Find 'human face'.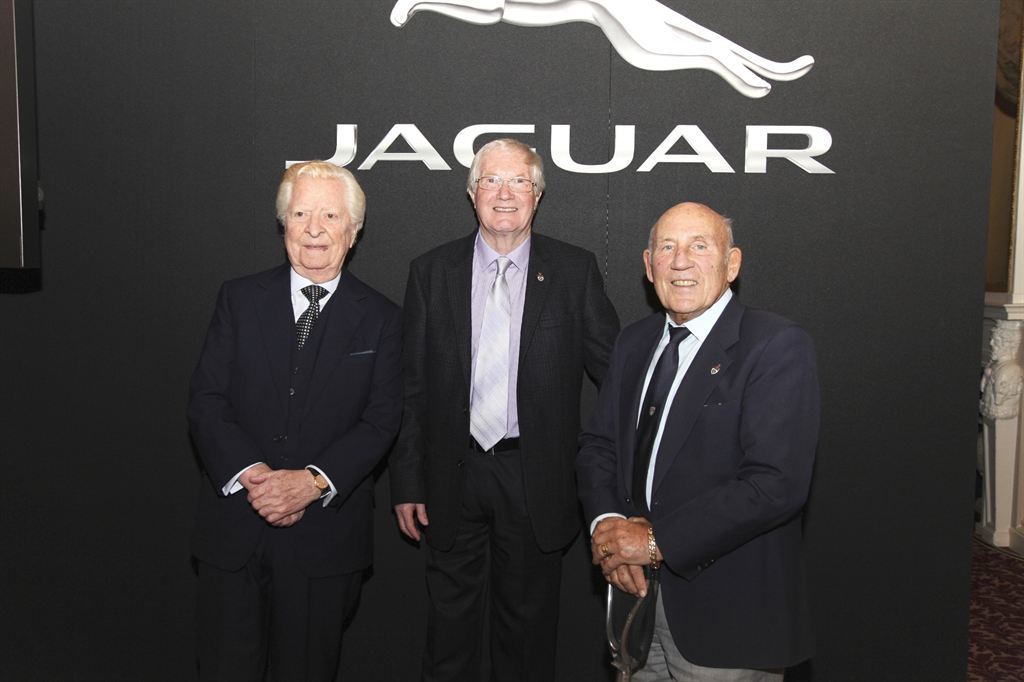
473/160/532/242.
